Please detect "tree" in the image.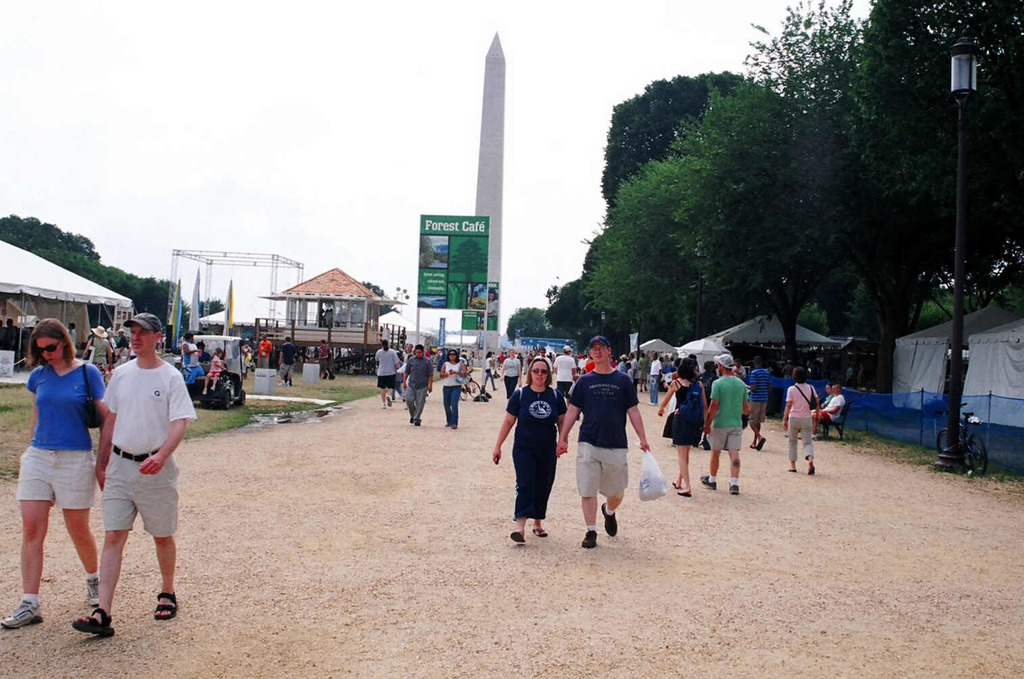
0:213:231:346.
